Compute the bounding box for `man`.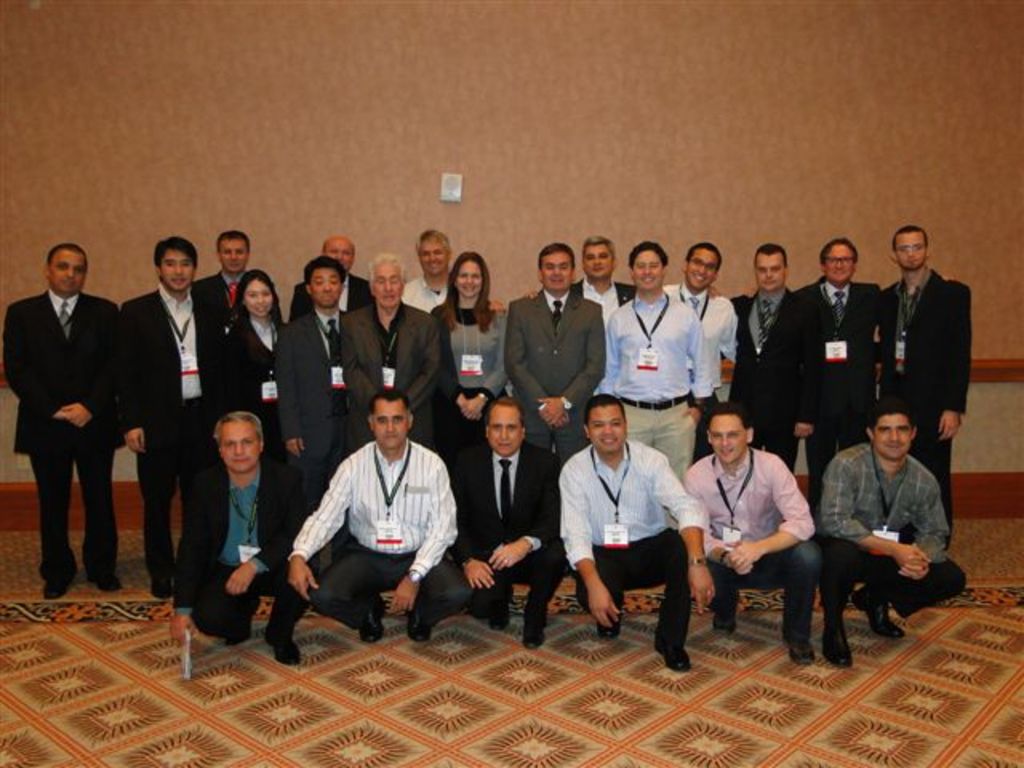
(874,222,976,547).
